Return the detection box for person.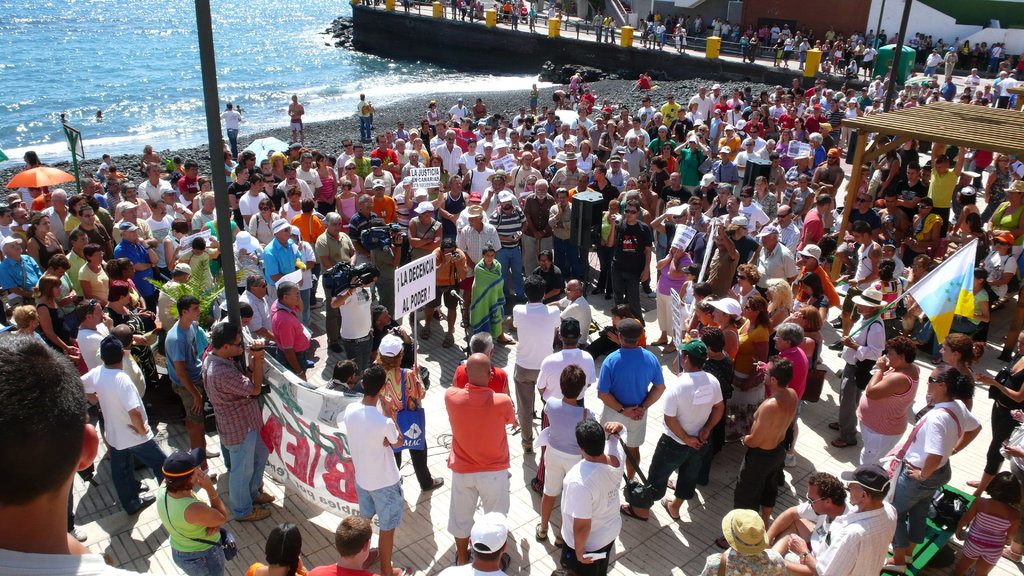
[left=754, top=223, right=796, bottom=293].
